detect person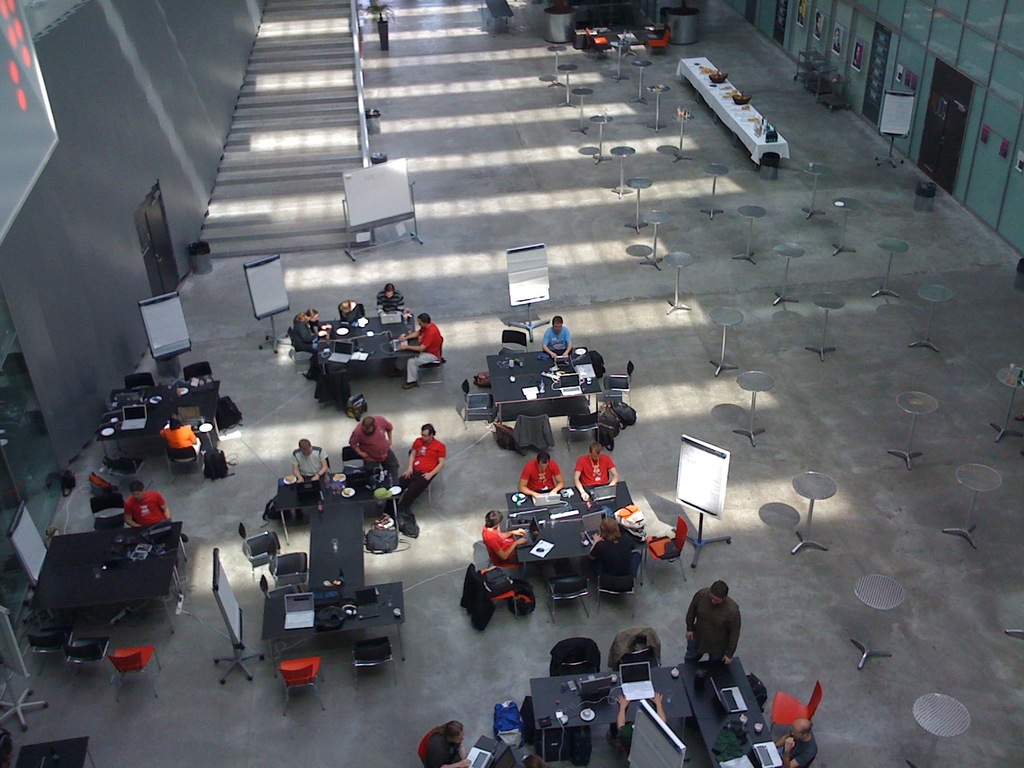
pyautogui.locateOnScreen(675, 588, 753, 728)
